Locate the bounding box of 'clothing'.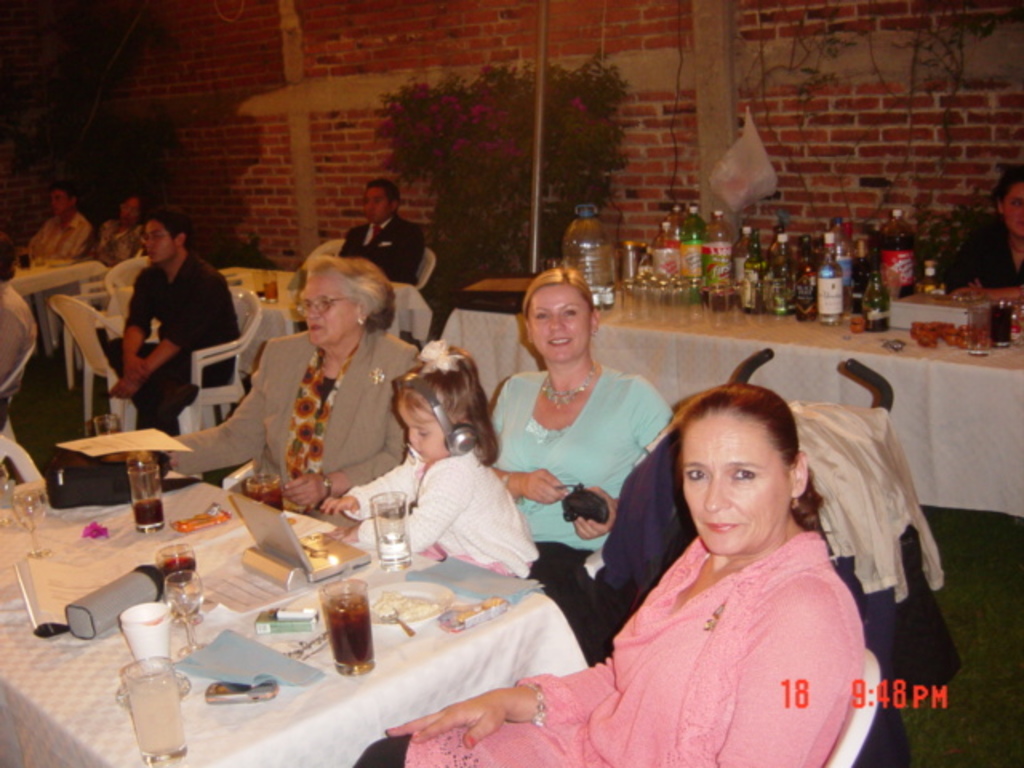
Bounding box: {"x1": 339, "y1": 210, "x2": 426, "y2": 307}.
